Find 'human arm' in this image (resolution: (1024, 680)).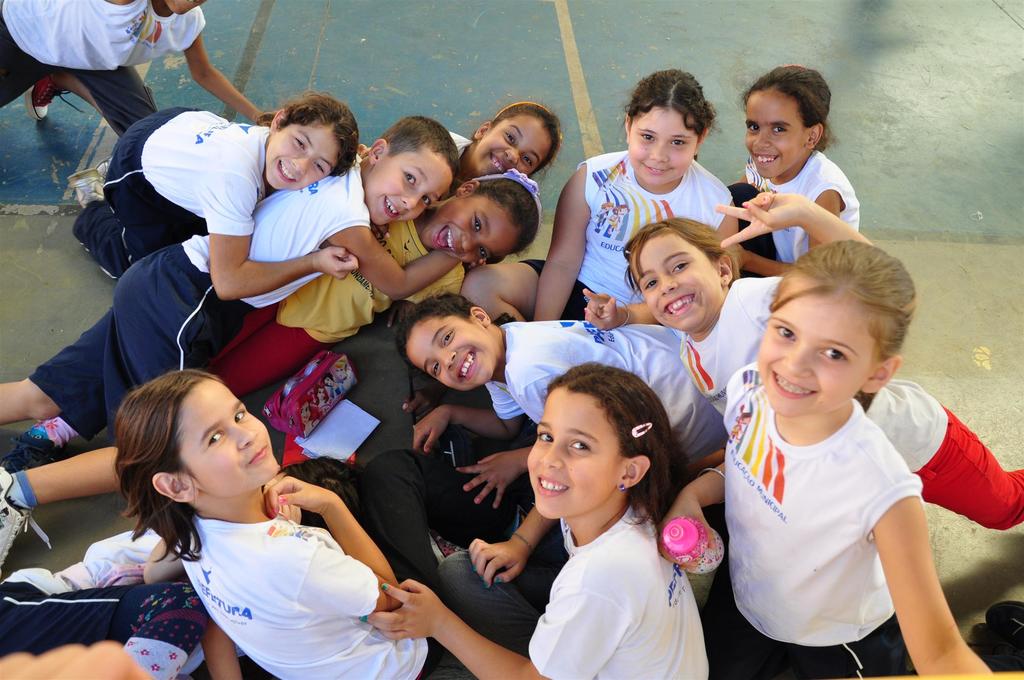
box=[467, 494, 557, 587].
